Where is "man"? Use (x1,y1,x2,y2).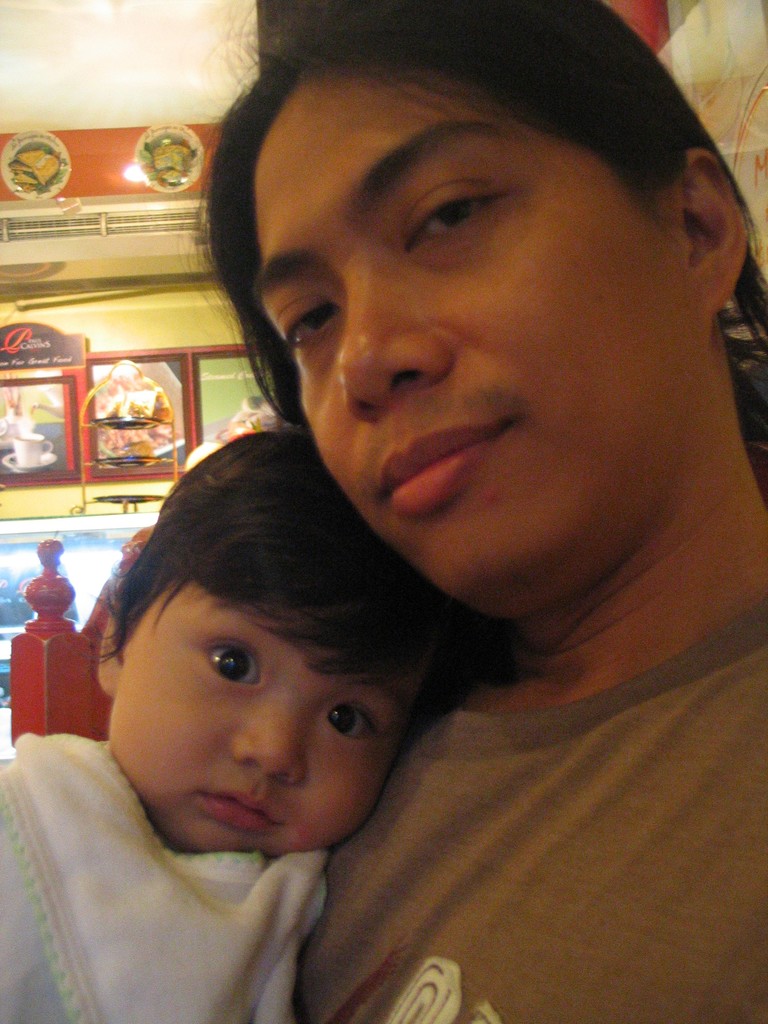
(198,0,767,1023).
